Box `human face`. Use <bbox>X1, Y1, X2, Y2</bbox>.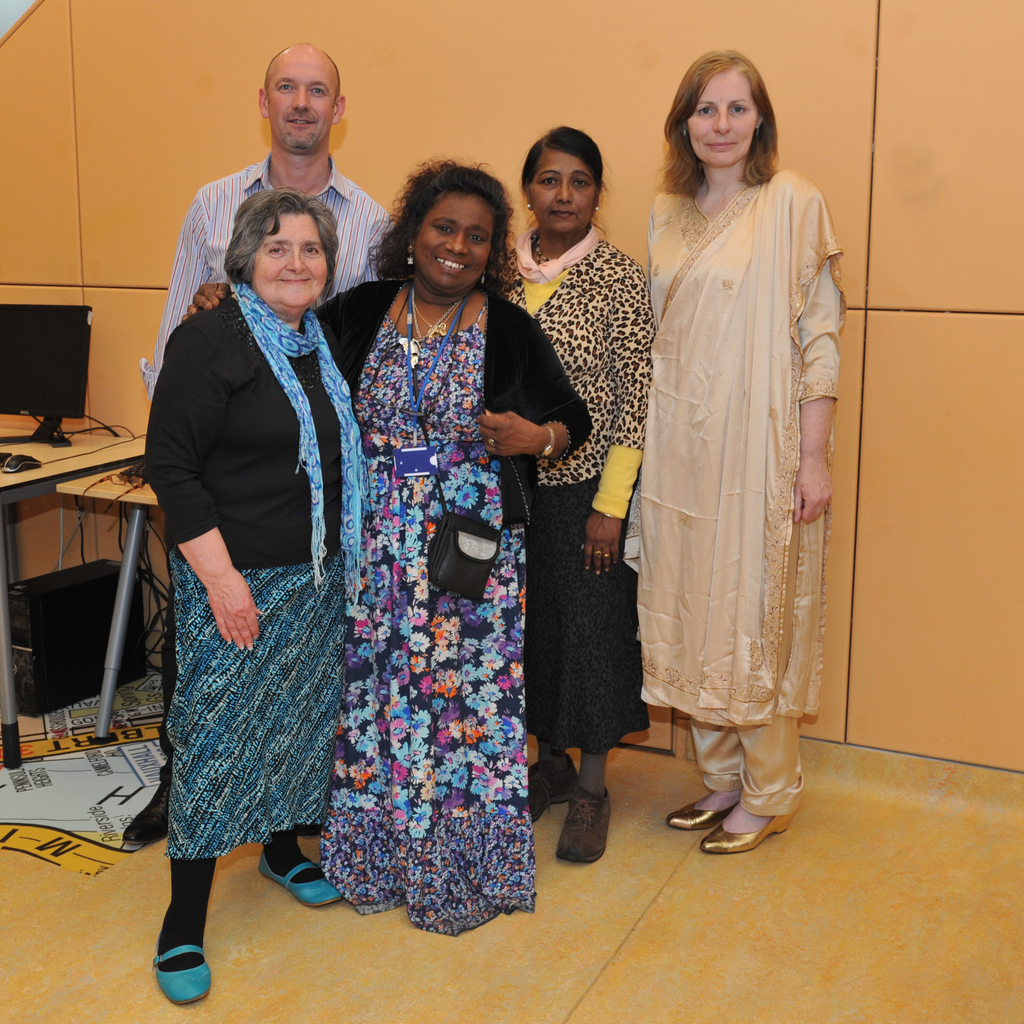
<bbox>268, 47, 338, 152</bbox>.
